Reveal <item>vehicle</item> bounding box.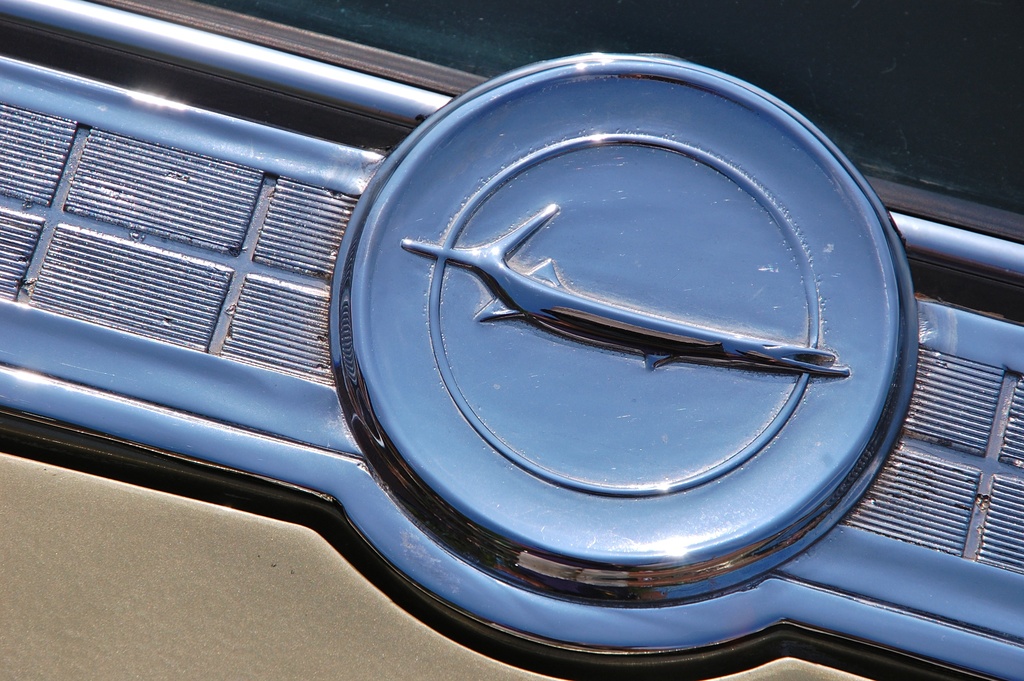
Revealed: {"x1": 0, "y1": 0, "x2": 1023, "y2": 680}.
